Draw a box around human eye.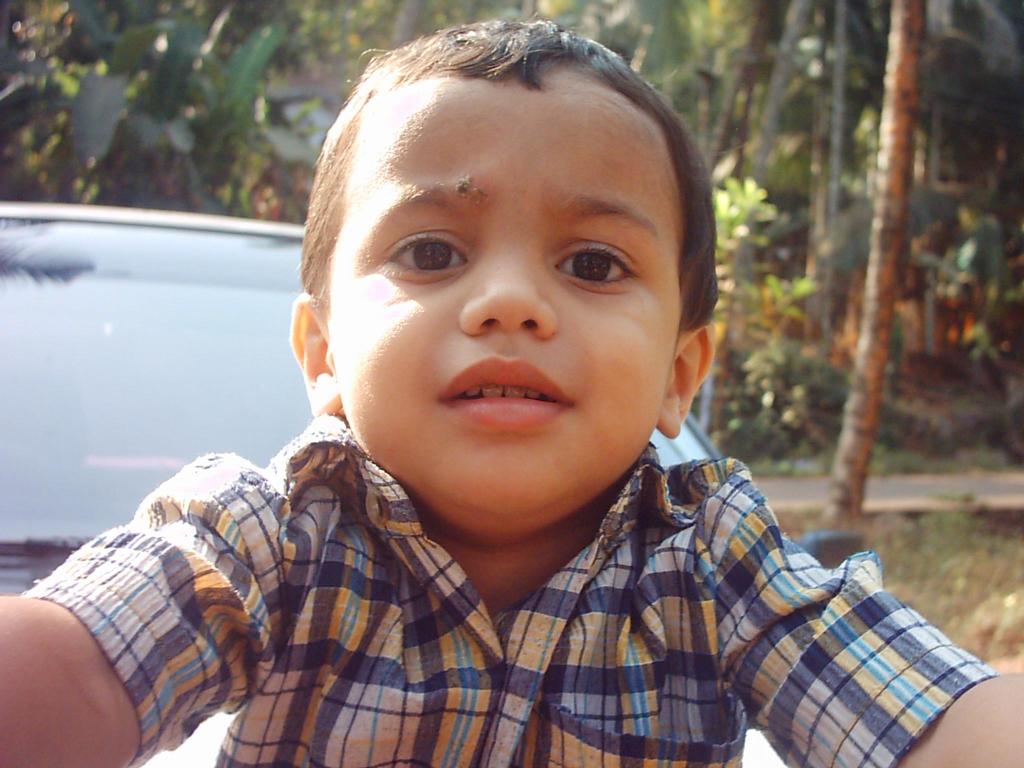
region(551, 239, 636, 295).
